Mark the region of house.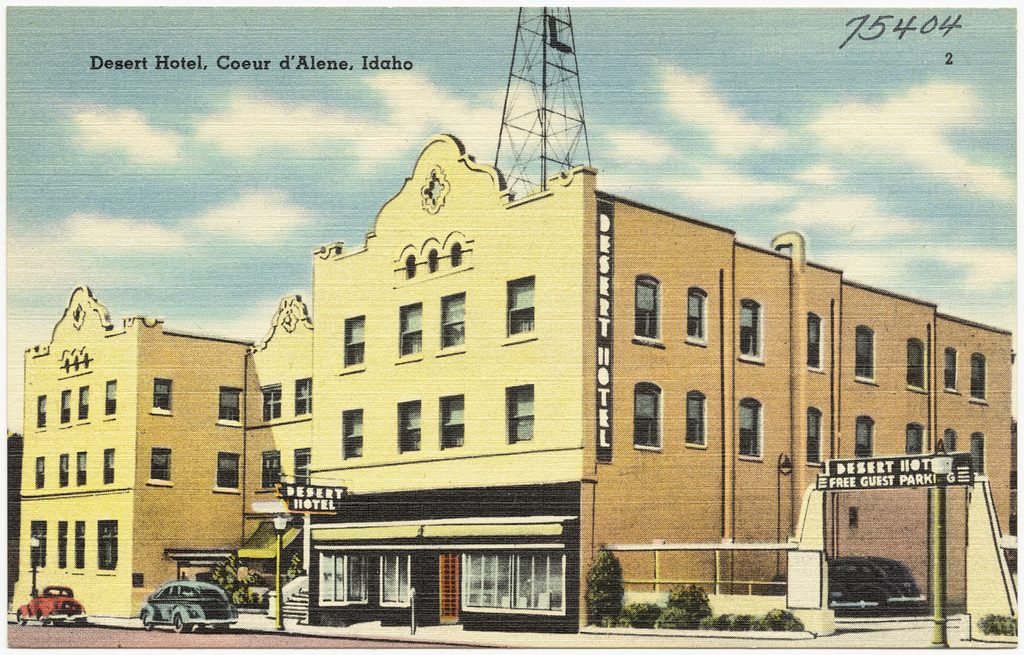
Region: (65,123,989,628).
